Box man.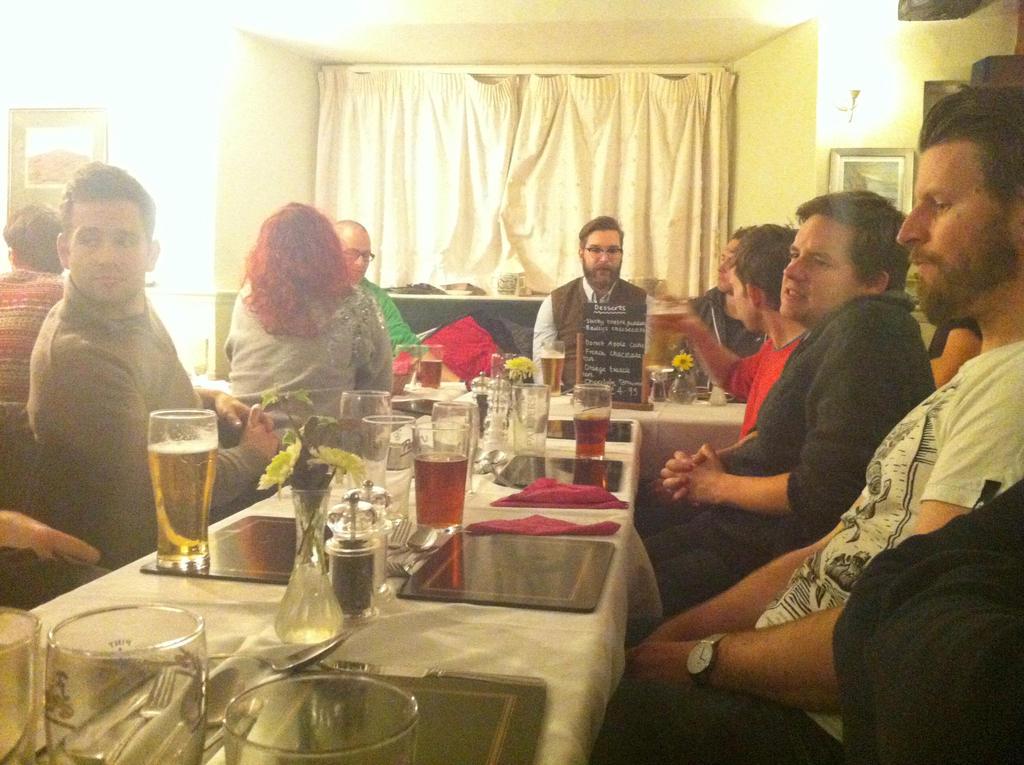
Rect(682, 227, 774, 388).
